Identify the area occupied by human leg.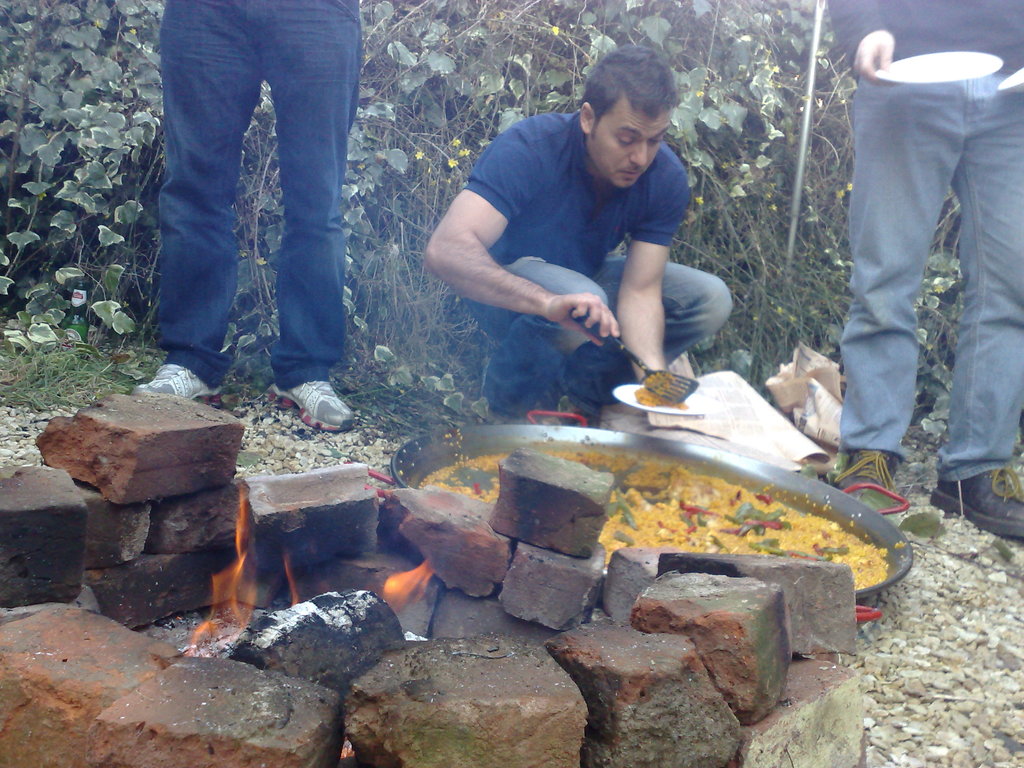
Area: Rect(263, 2, 353, 435).
